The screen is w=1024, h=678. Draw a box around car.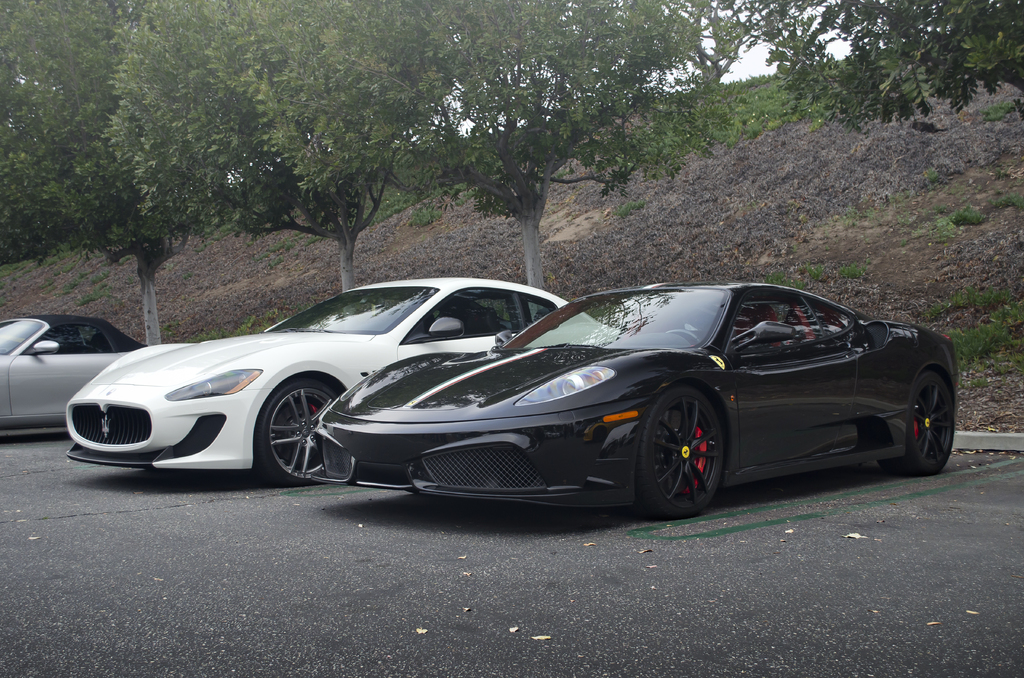
<region>65, 278, 620, 484</region>.
